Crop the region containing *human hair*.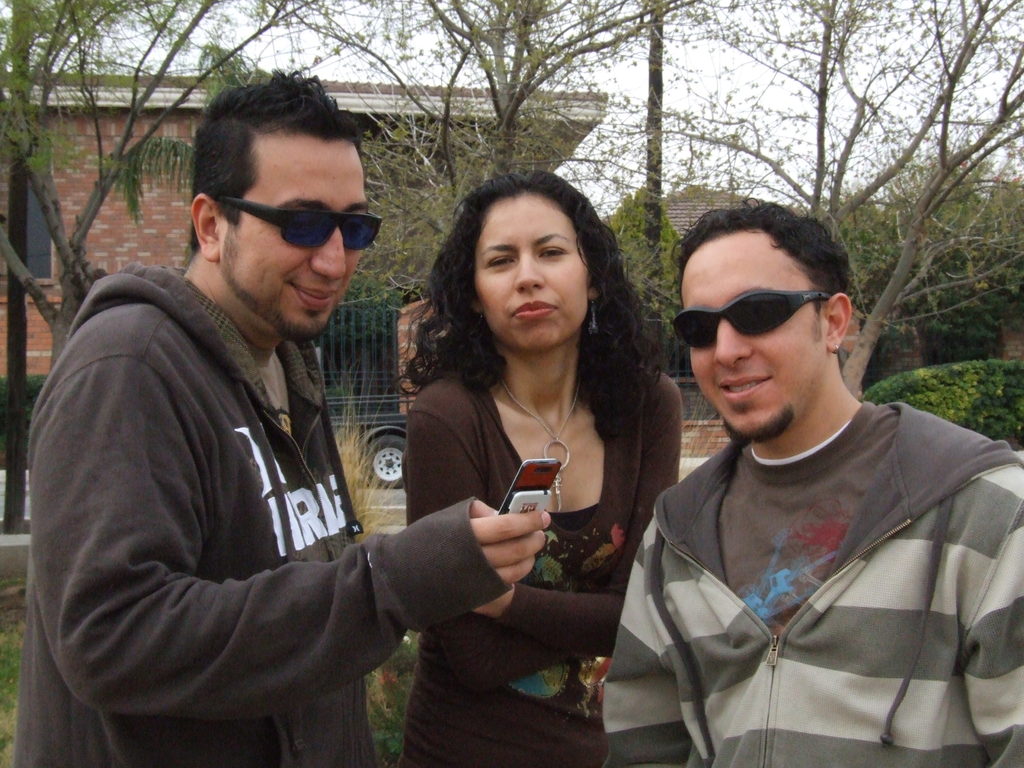
Crop region: (404,170,664,444).
